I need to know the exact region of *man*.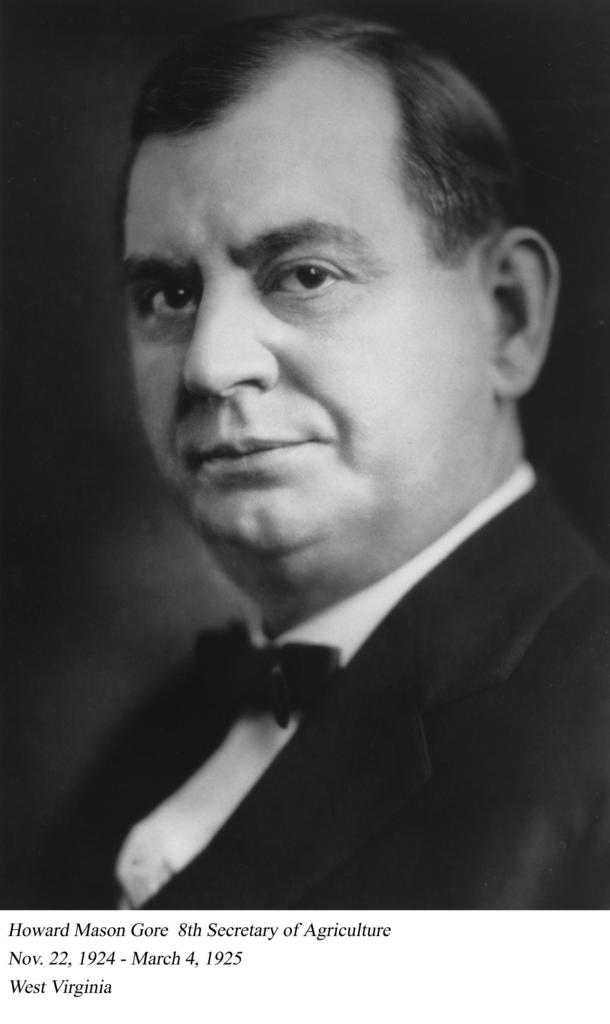
Region: locate(0, 13, 609, 907).
